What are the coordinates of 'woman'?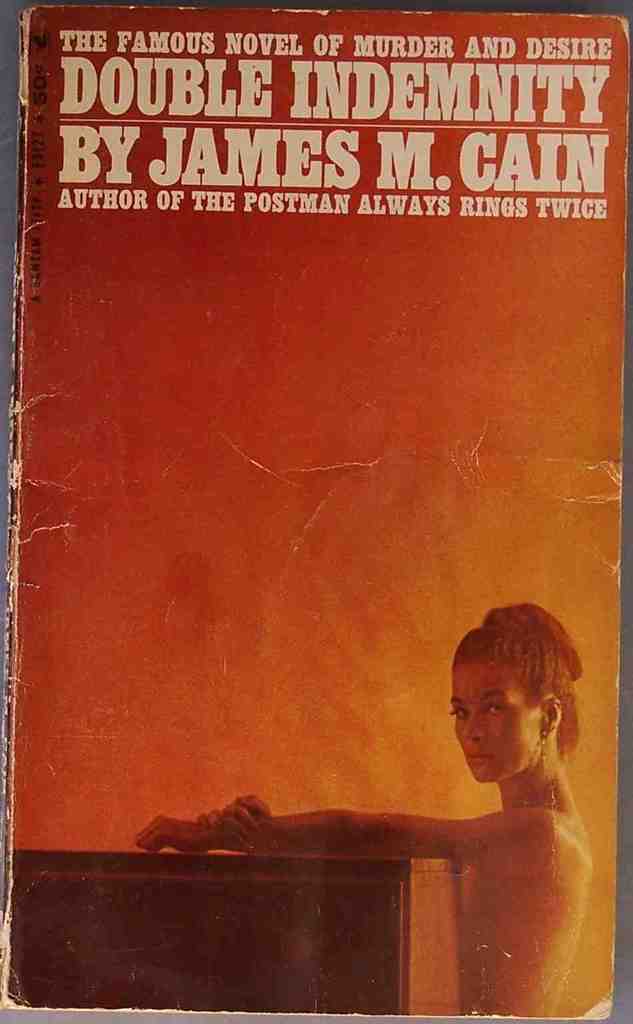
detection(277, 612, 609, 951).
